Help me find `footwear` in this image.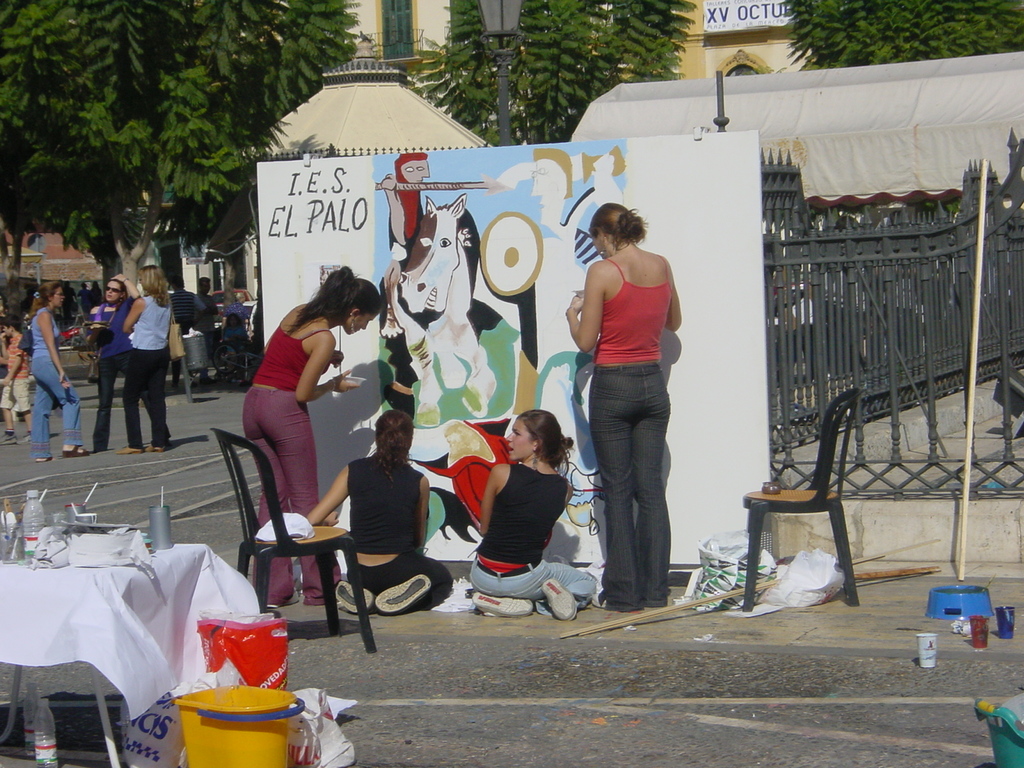
Found it: Rect(145, 445, 165, 452).
